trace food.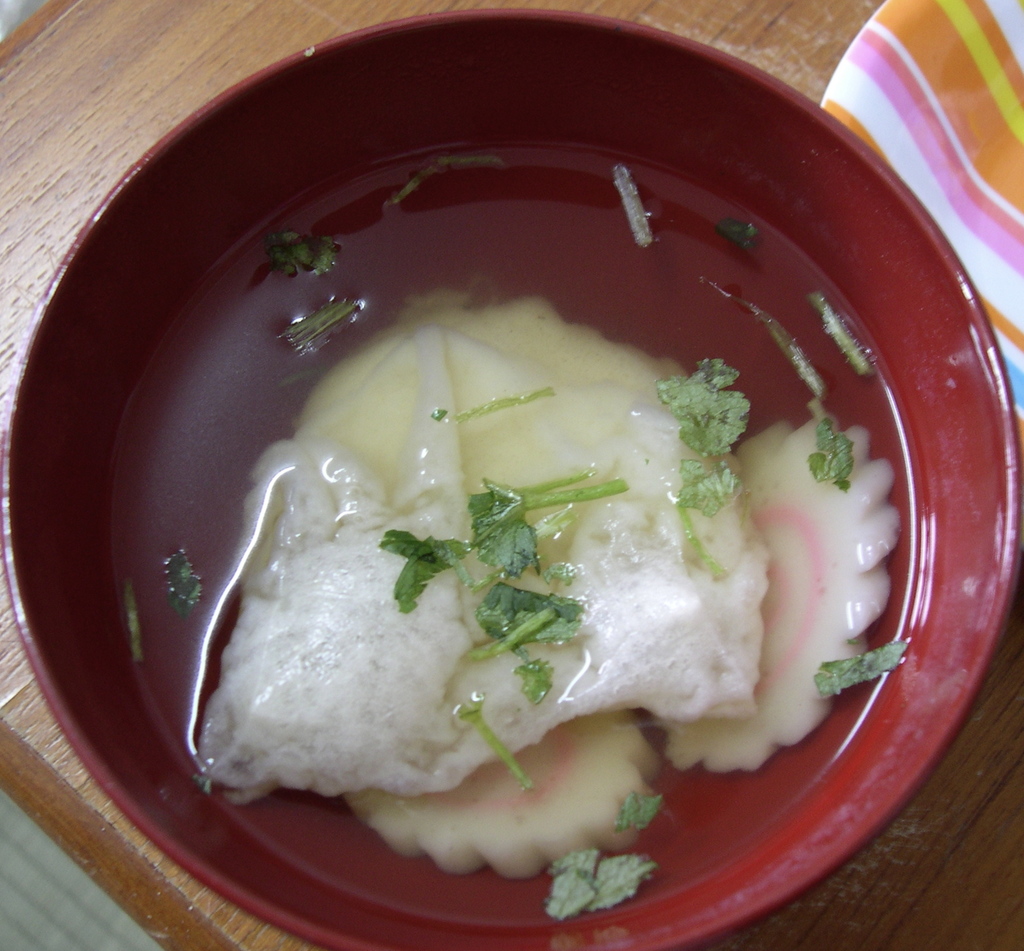
Traced to (241, 231, 912, 866).
